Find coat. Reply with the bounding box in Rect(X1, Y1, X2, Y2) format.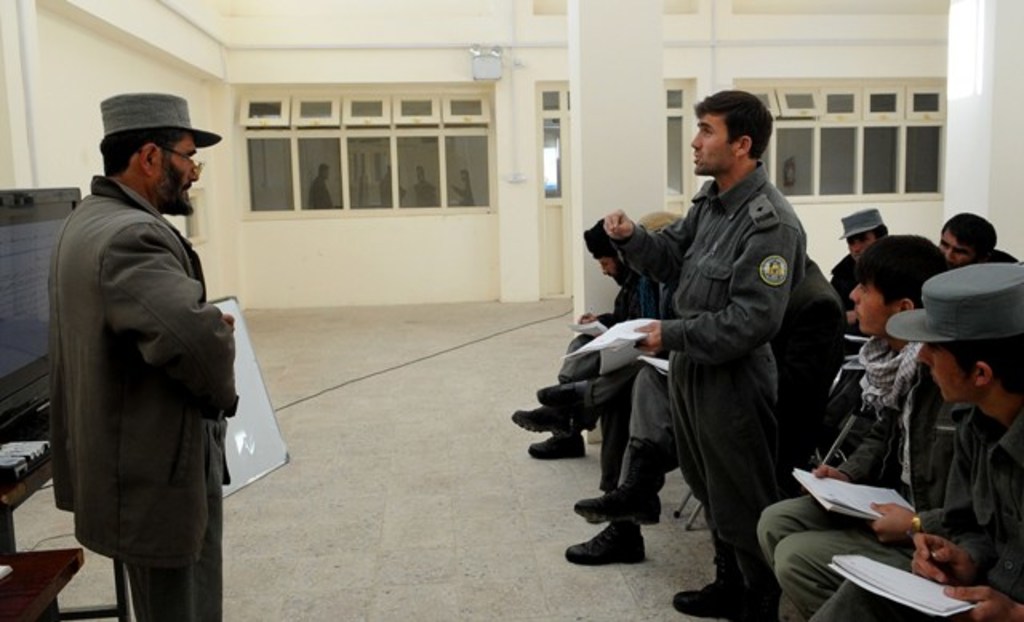
Rect(50, 177, 232, 580).
